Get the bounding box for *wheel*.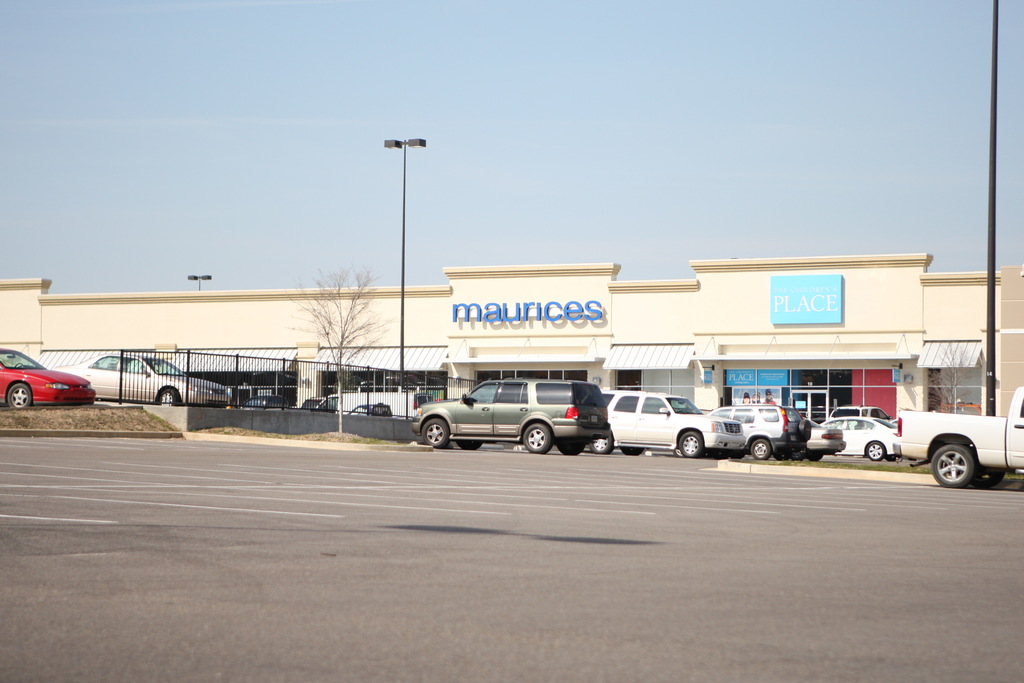
x1=158 y1=386 x2=179 y2=410.
